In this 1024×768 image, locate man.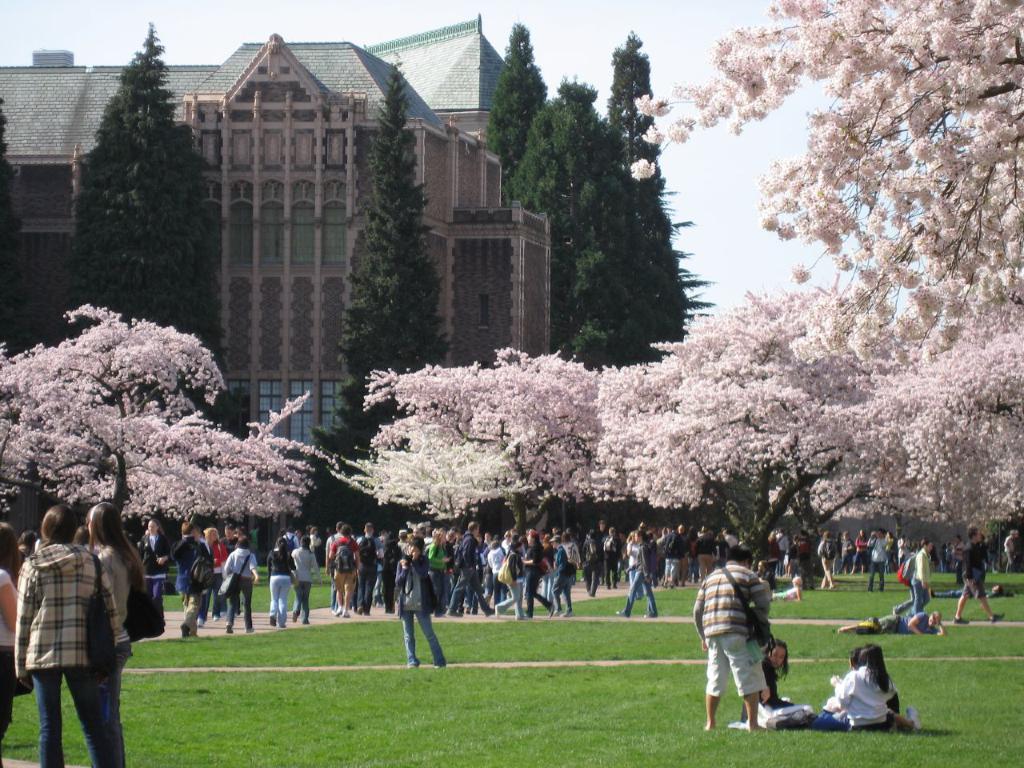
Bounding box: crop(814, 529, 838, 590).
